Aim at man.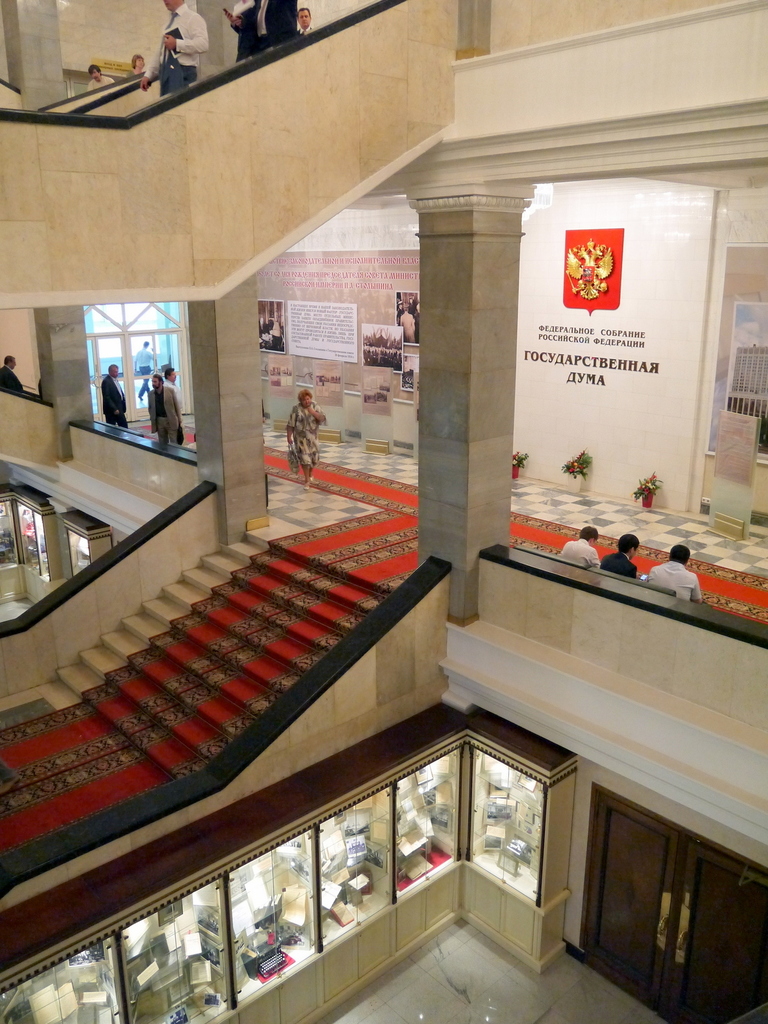
Aimed at l=150, t=366, r=196, b=437.
